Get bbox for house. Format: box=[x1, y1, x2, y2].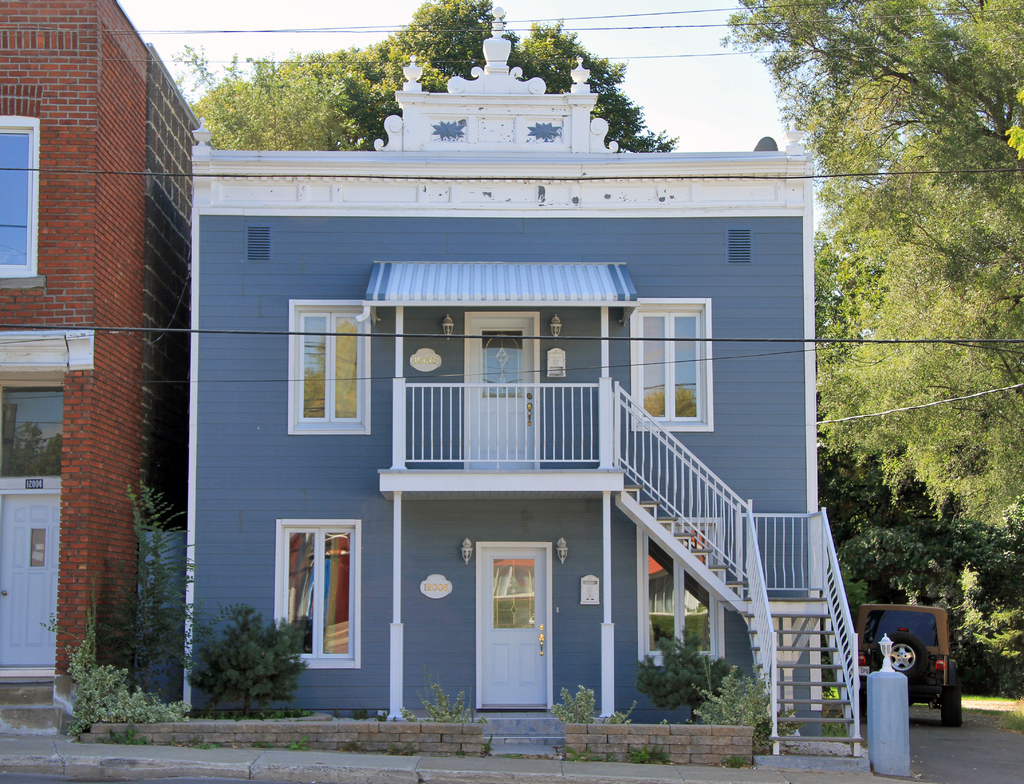
box=[188, 0, 860, 732].
